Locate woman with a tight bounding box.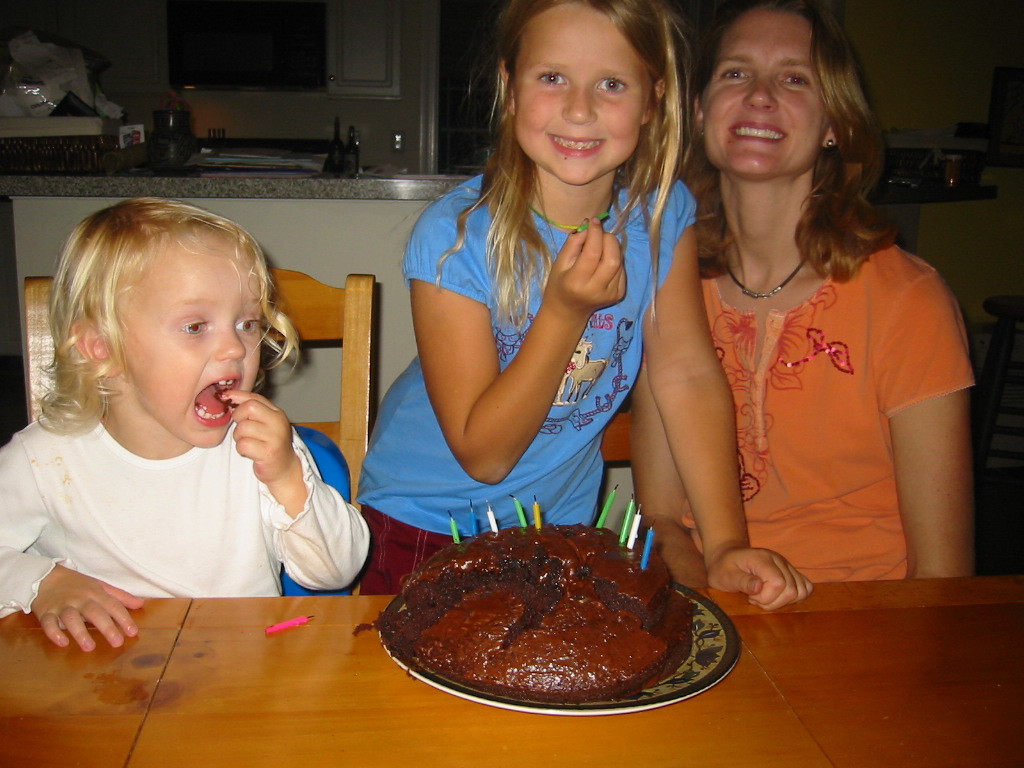
[left=632, top=22, right=975, bottom=627].
